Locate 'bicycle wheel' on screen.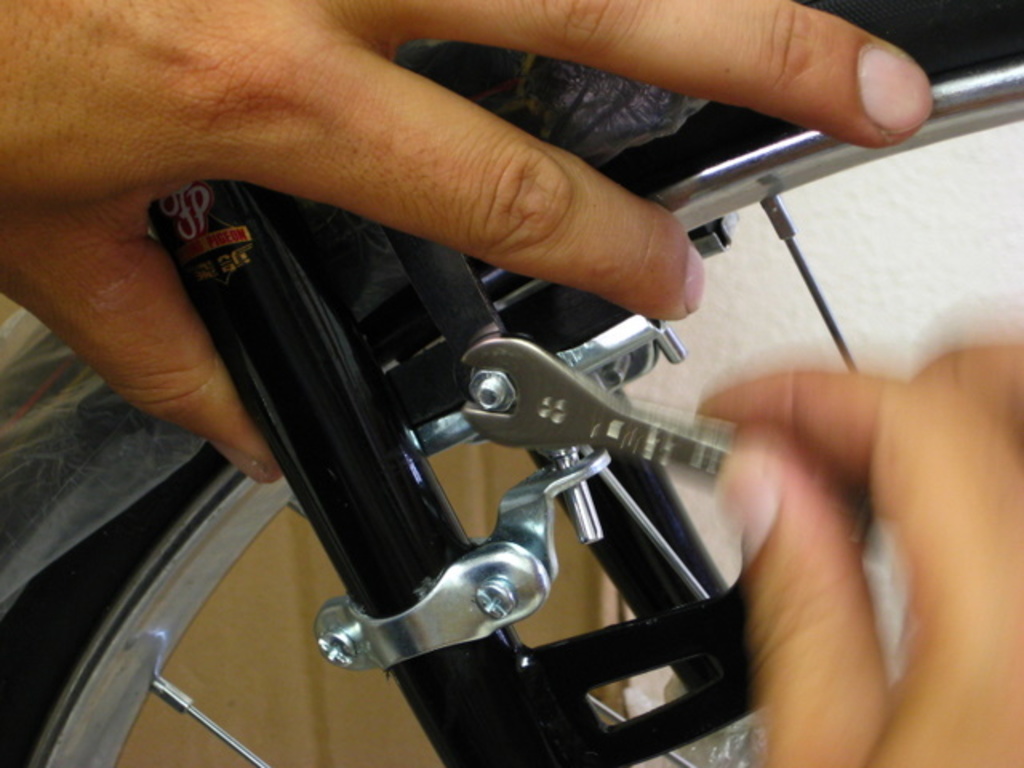
On screen at 0/0/1022/766.
